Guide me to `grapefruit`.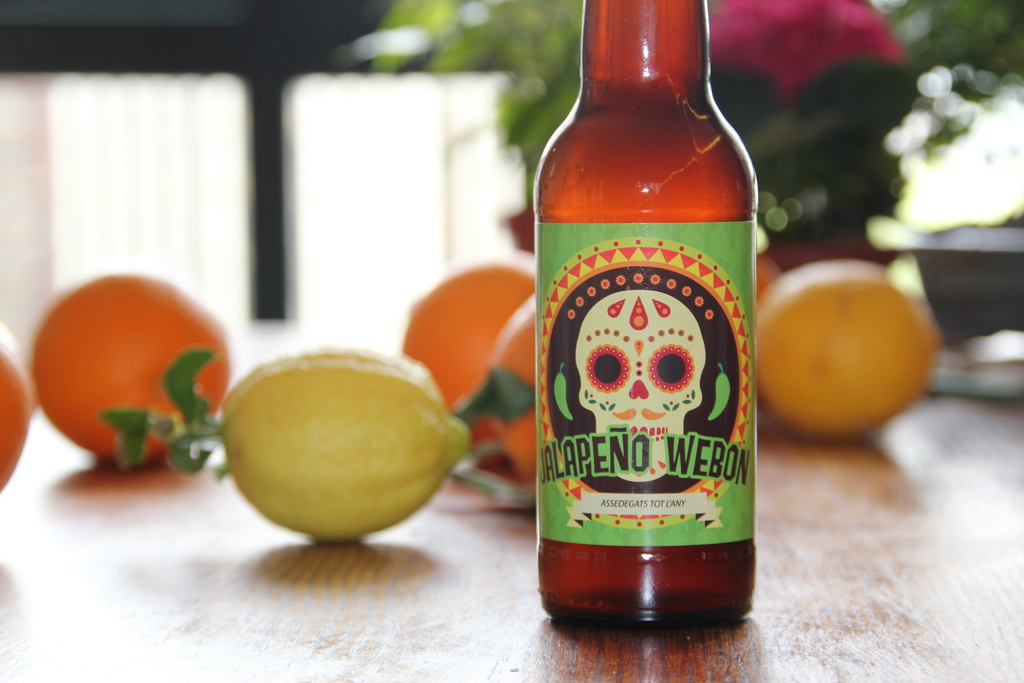
Guidance: 404/259/535/463.
